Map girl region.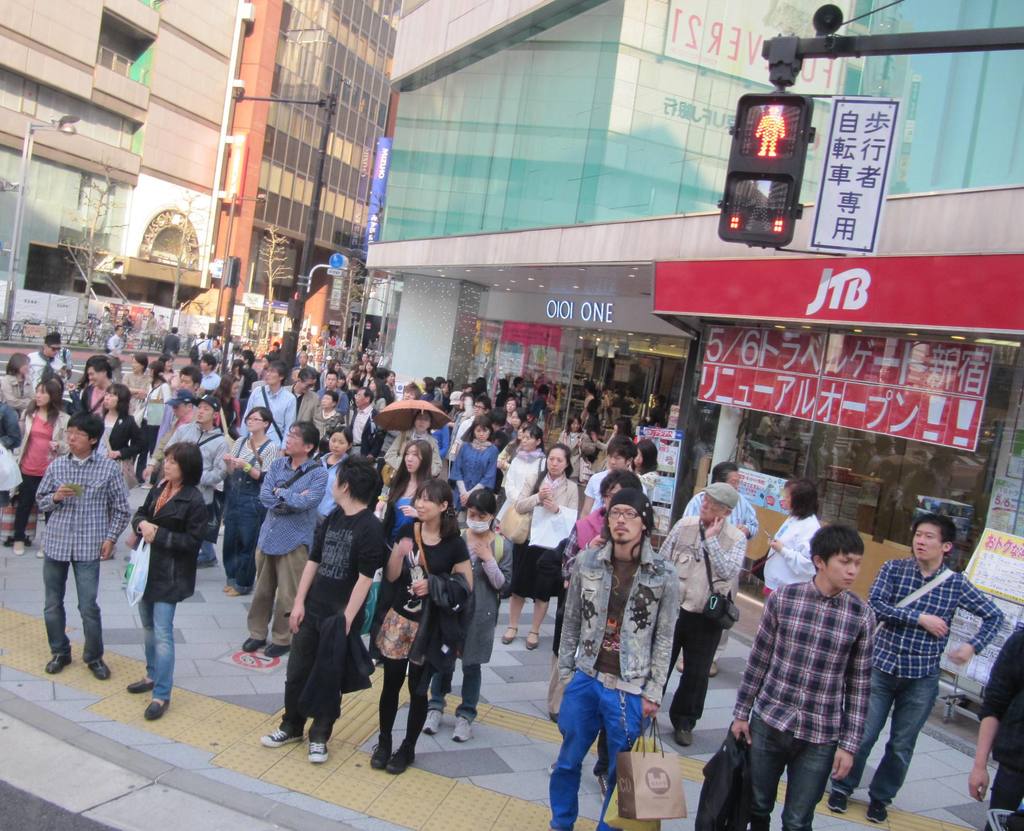
Mapped to select_region(10, 378, 69, 558).
